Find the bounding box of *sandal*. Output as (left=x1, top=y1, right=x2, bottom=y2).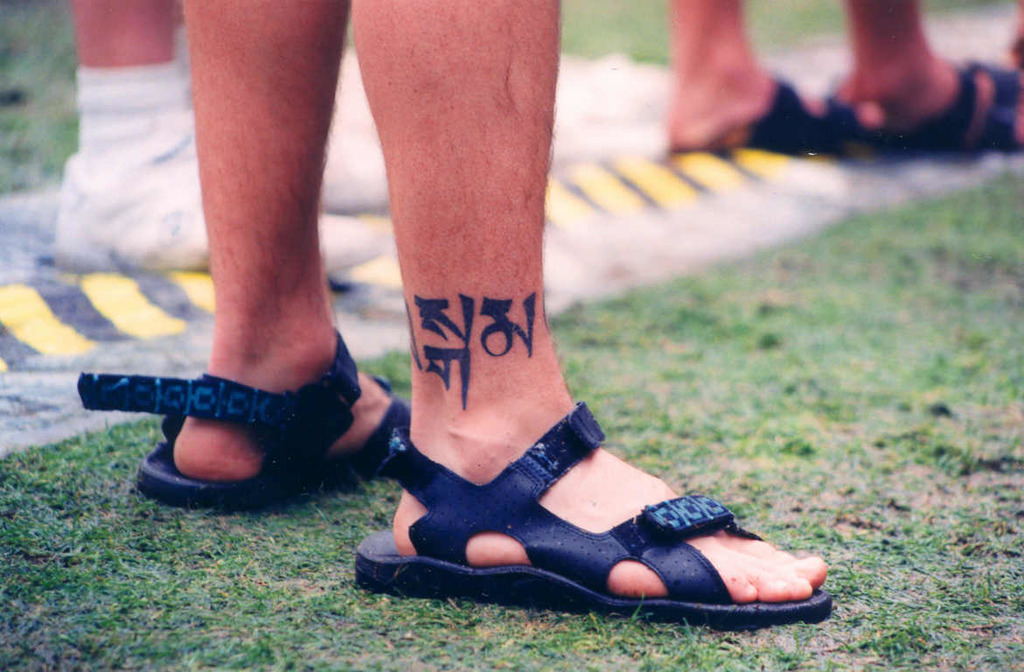
(left=829, top=48, right=1023, bottom=147).
